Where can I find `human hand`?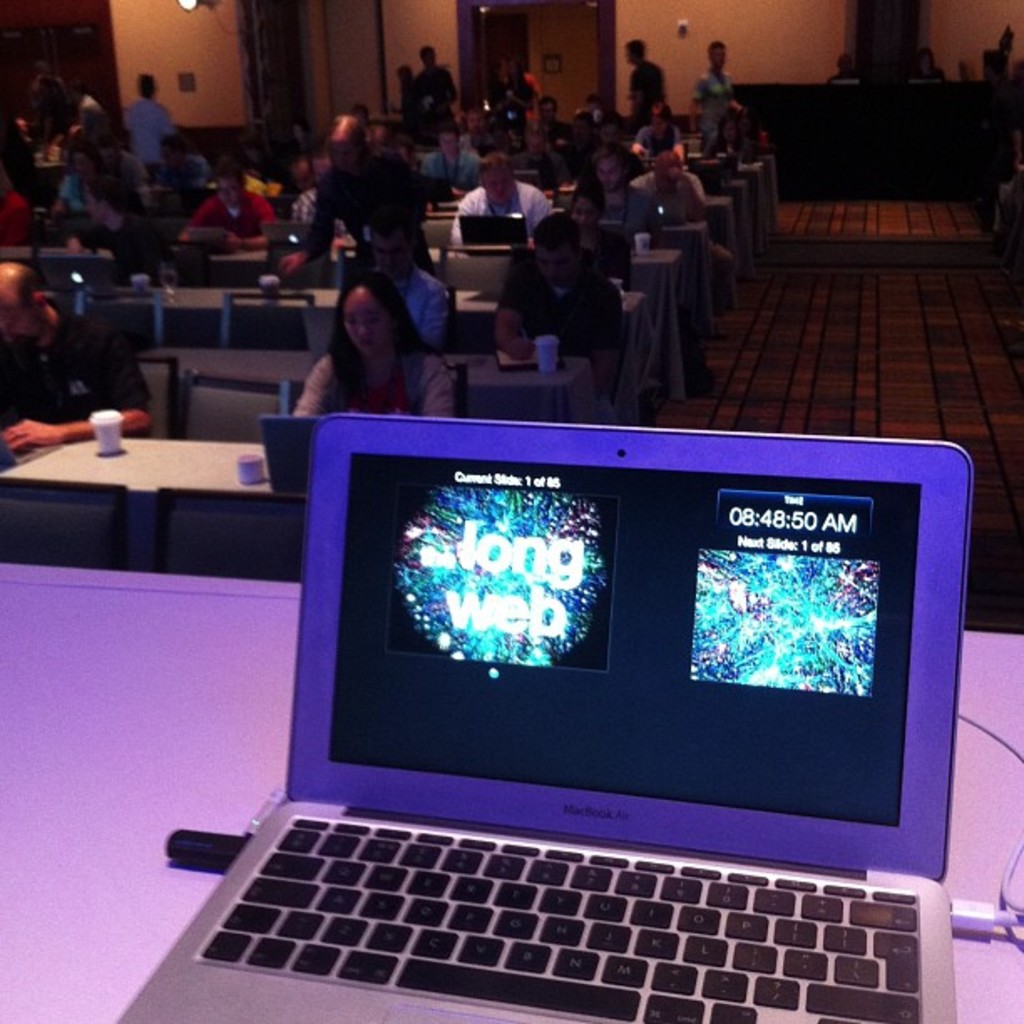
You can find it at 504, 336, 537, 366.
